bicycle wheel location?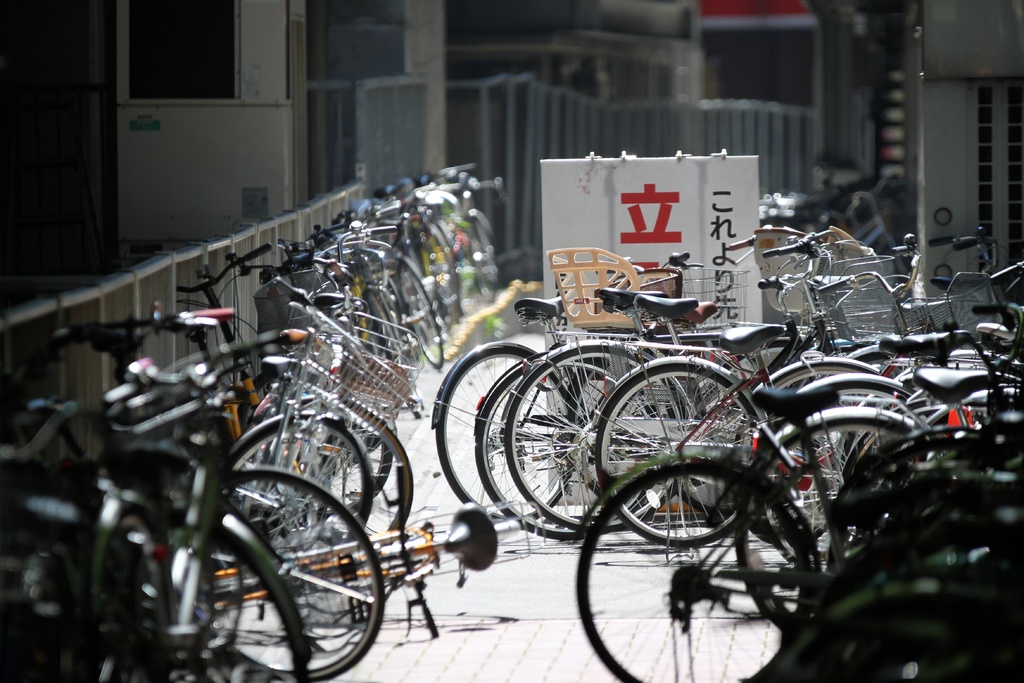
crop(207, 470, 381, 682)
